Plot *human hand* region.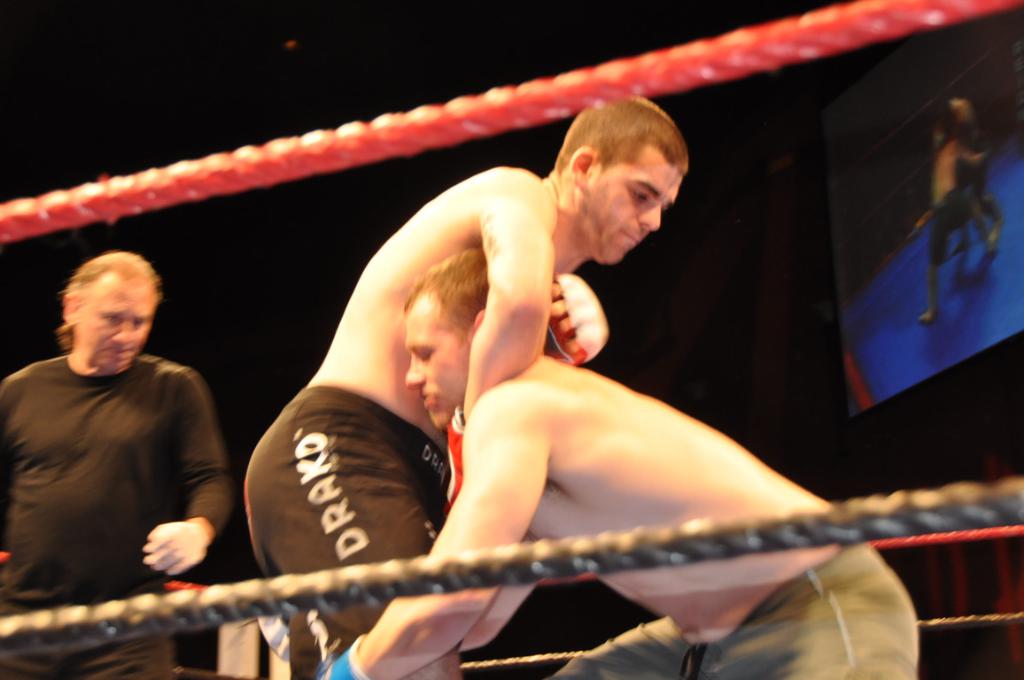
Plotted at left=142, top=520, right=213, bottom=574.
